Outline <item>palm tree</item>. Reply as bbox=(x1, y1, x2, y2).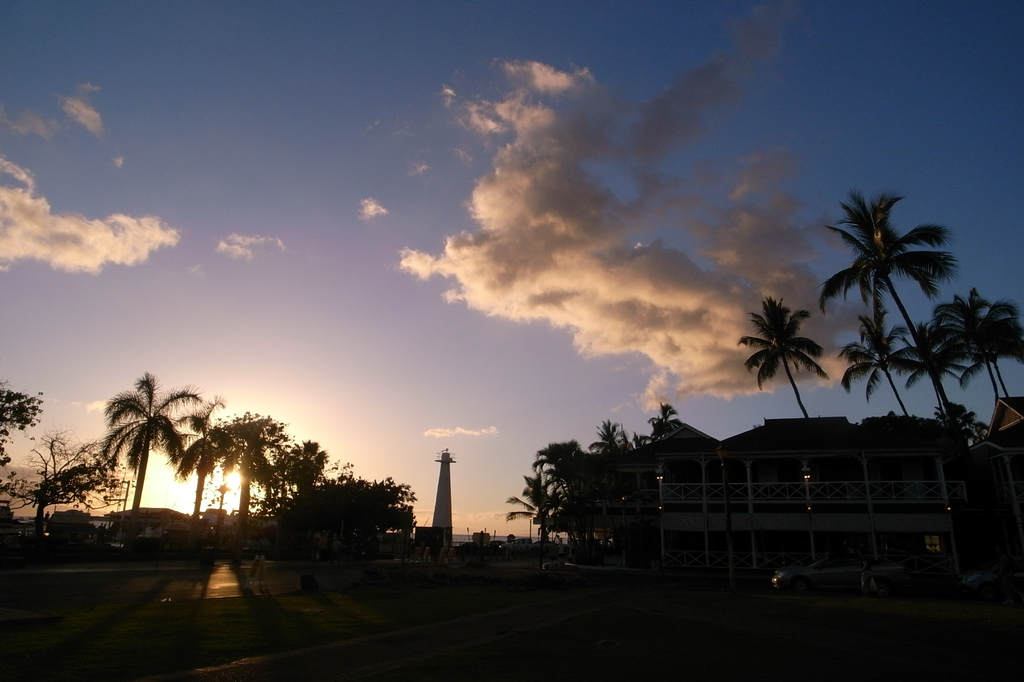
bbox=(815, 185, 938, 417).
